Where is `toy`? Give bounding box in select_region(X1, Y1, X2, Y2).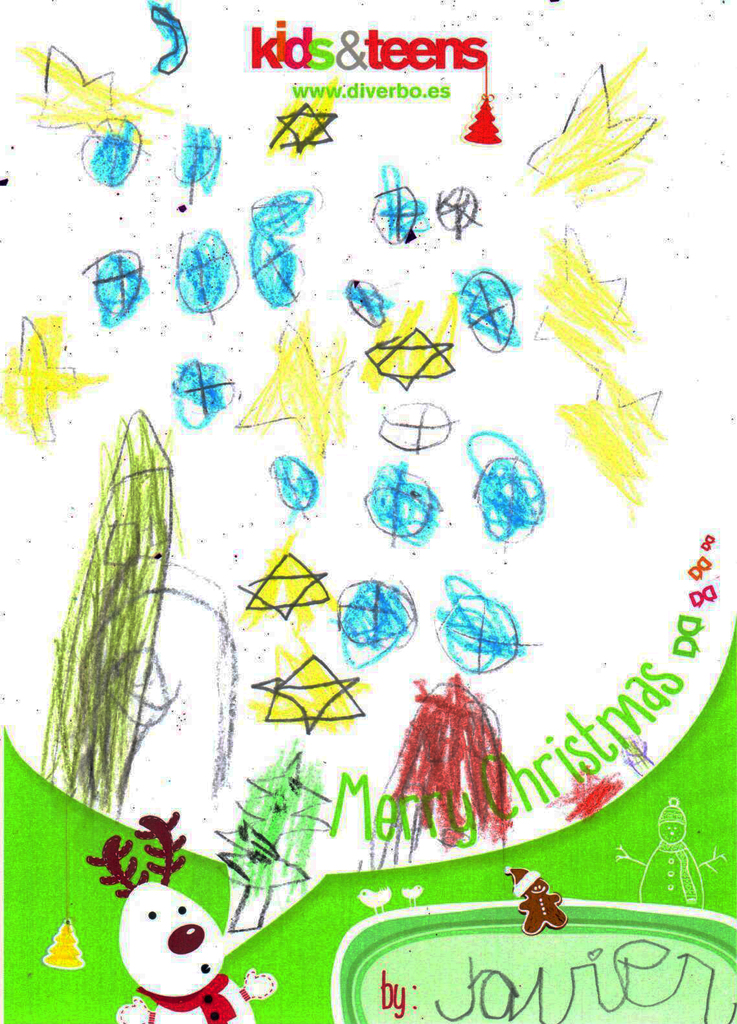
select_region(501, 865, 570, 934).
